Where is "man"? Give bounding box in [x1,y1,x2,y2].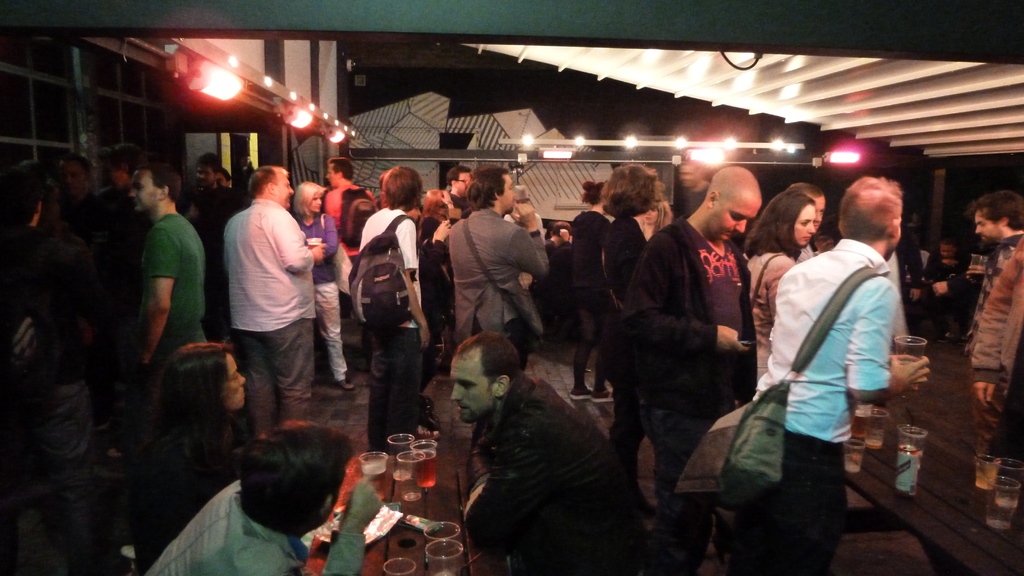
[678,158,713,217].
